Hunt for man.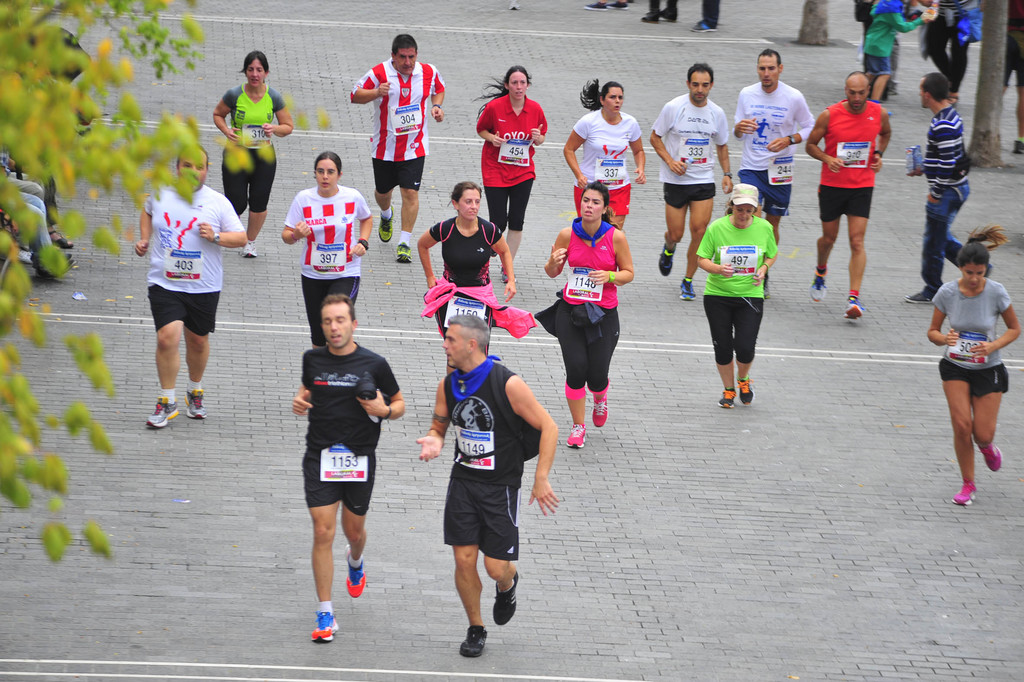
Hunted down at [733, 49, 813, 294].
